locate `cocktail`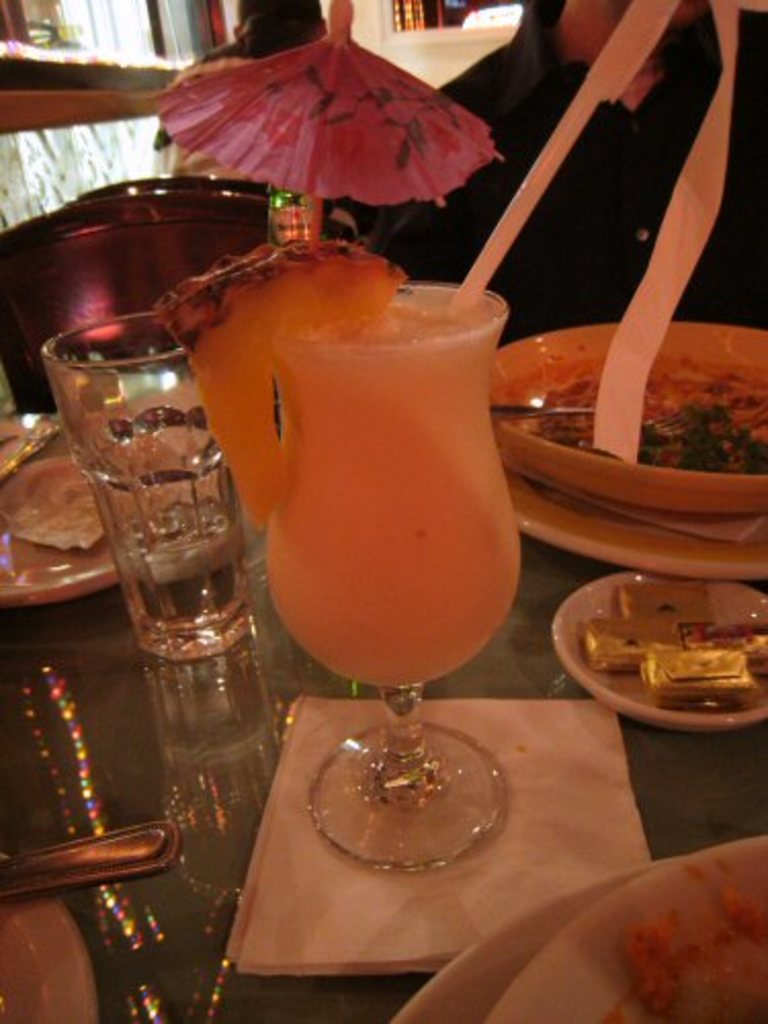
bbox=(150, 246, 510, 864)
